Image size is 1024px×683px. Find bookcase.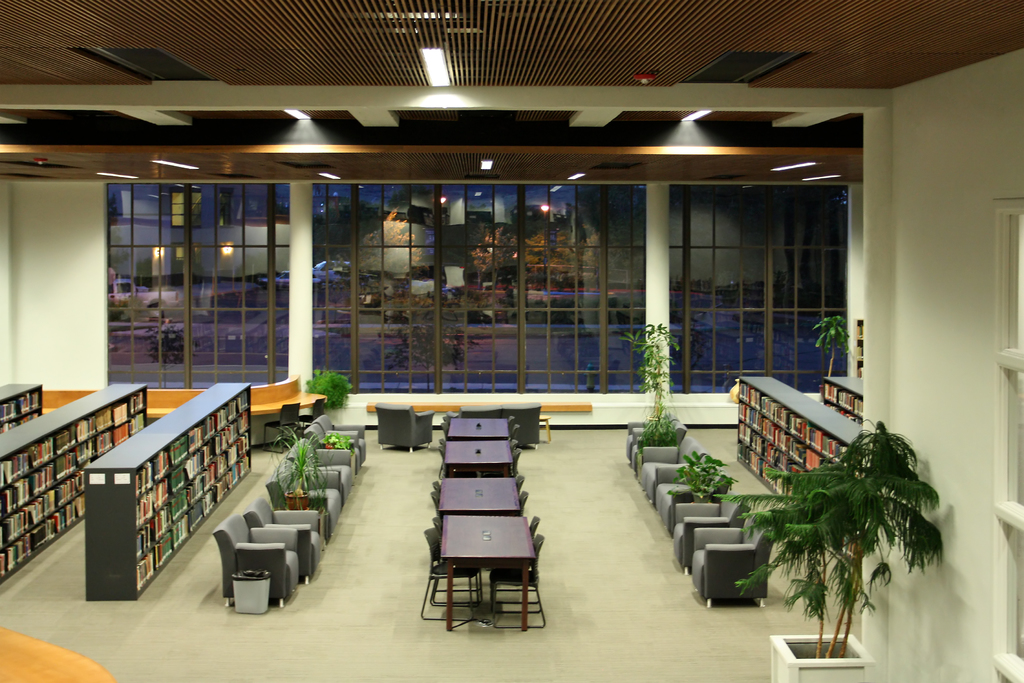
x1=83 y1=383 x2=253 y2=599.
